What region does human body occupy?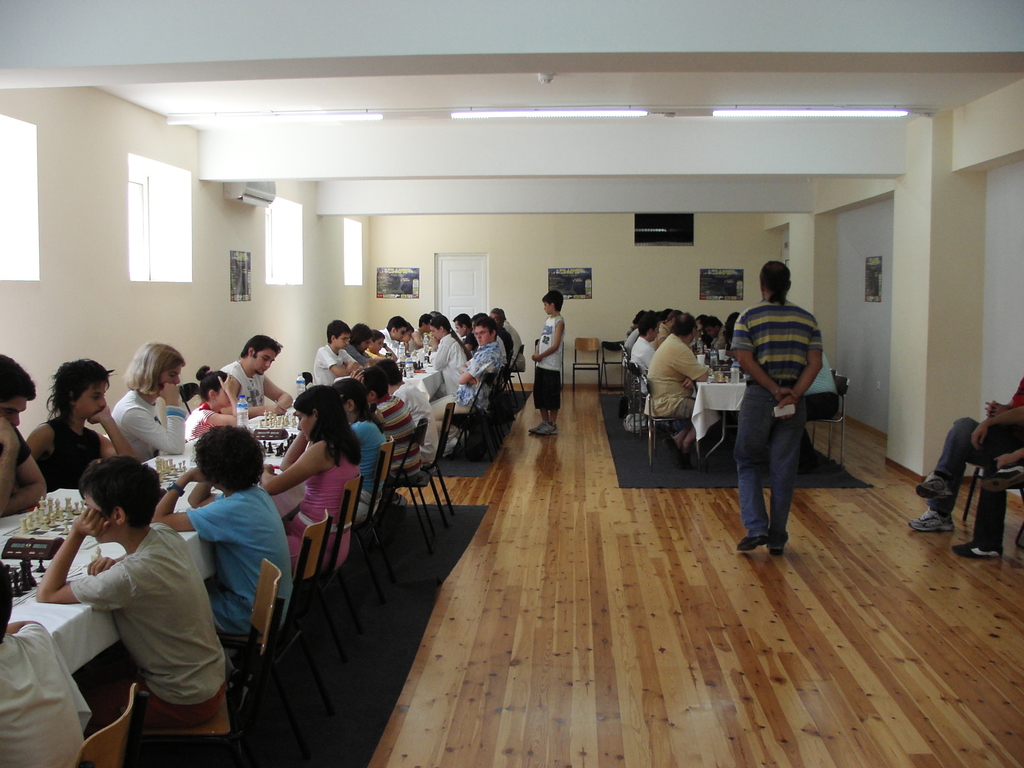
412/313/430/355.
